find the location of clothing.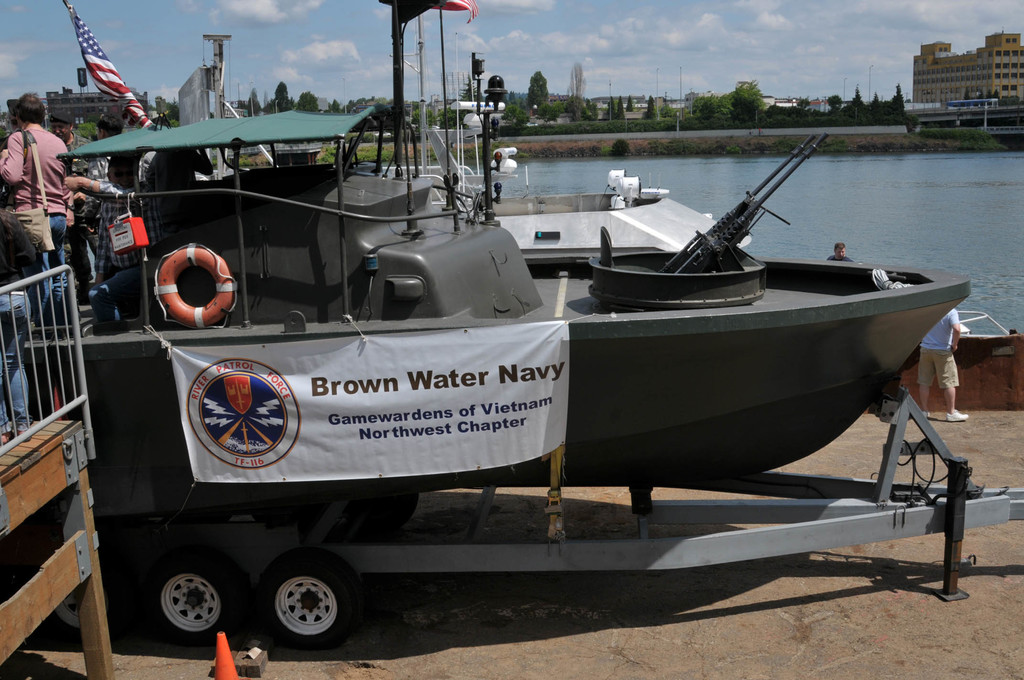
Location: 919,307,956,387.
